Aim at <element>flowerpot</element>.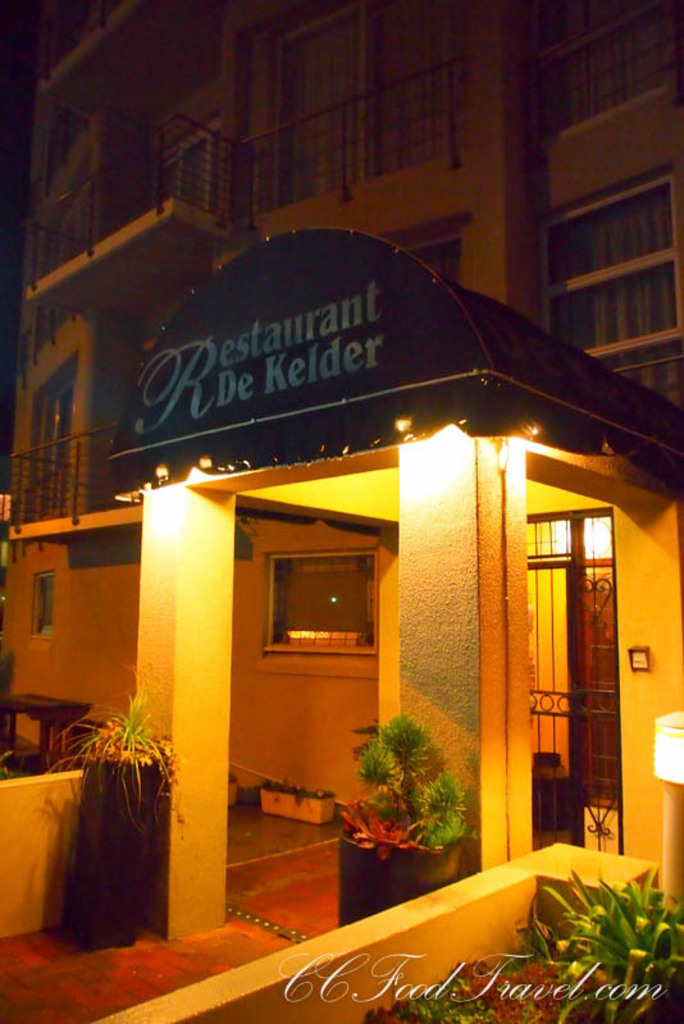
Aimed at {"left": 255, "top": 782, "right": 332, "bottom": 824}.
